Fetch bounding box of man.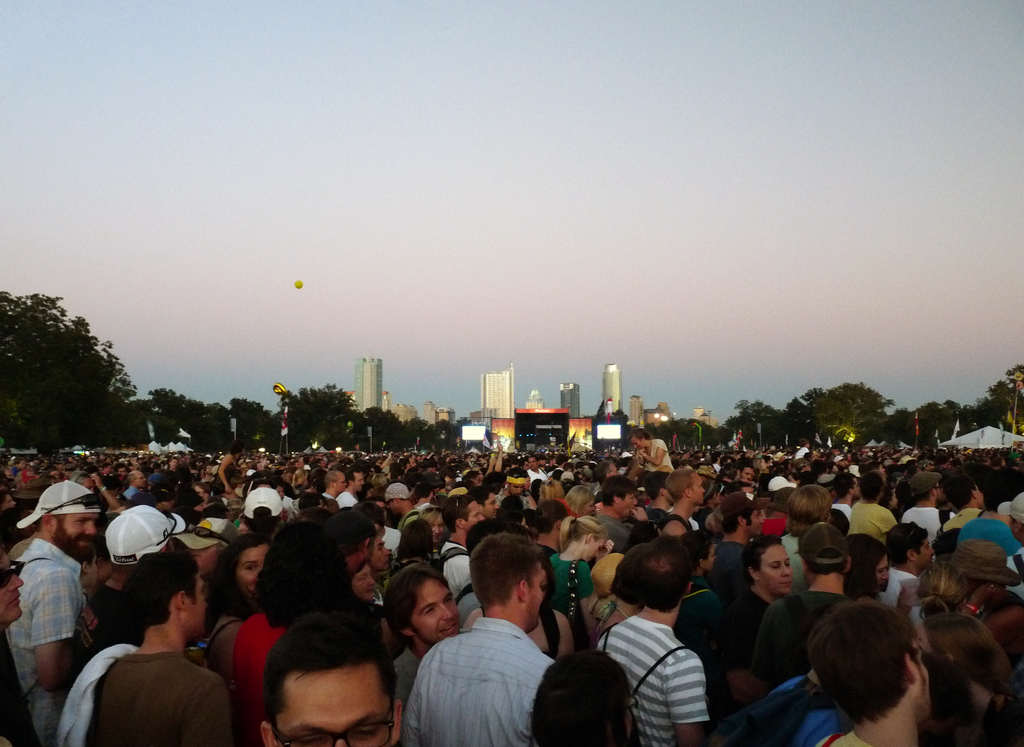
Bbox: Rect(188, 515, 235, 579).
